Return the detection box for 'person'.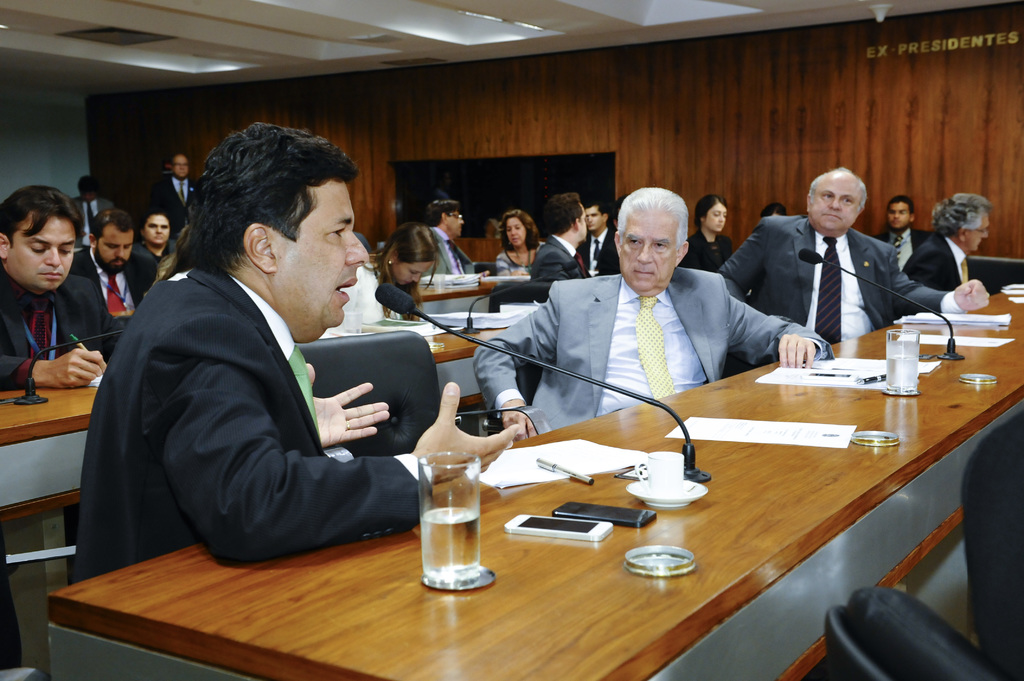
x1=867, y1=198, x2=931, y2=272.
